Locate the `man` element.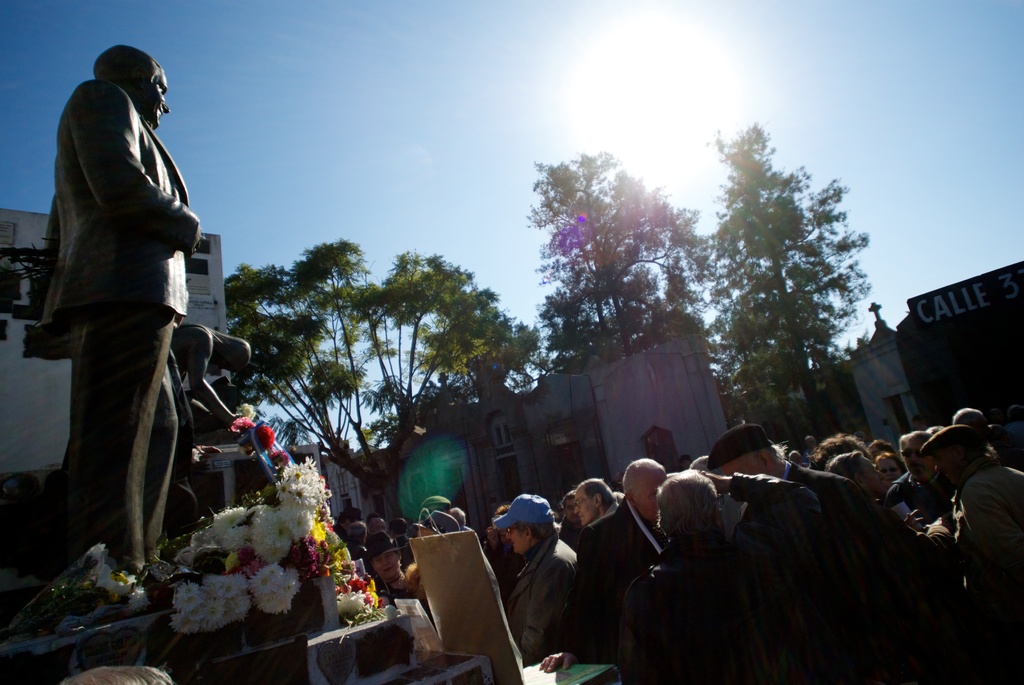
Element bbox: 341/510/365/530.
